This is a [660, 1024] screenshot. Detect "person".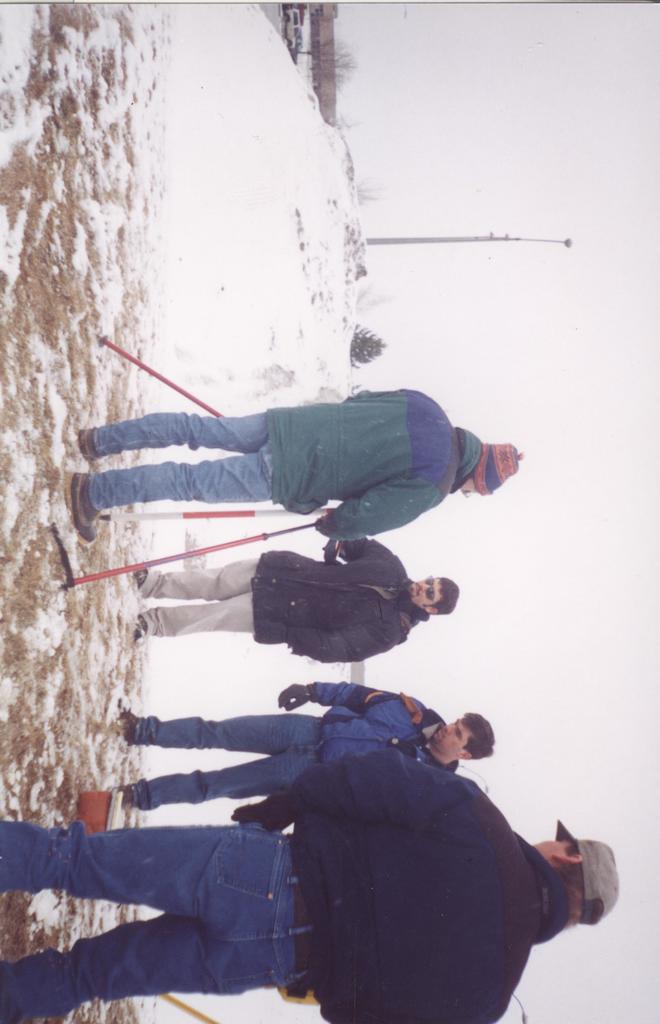
detection(60, 388, 517, 543).
